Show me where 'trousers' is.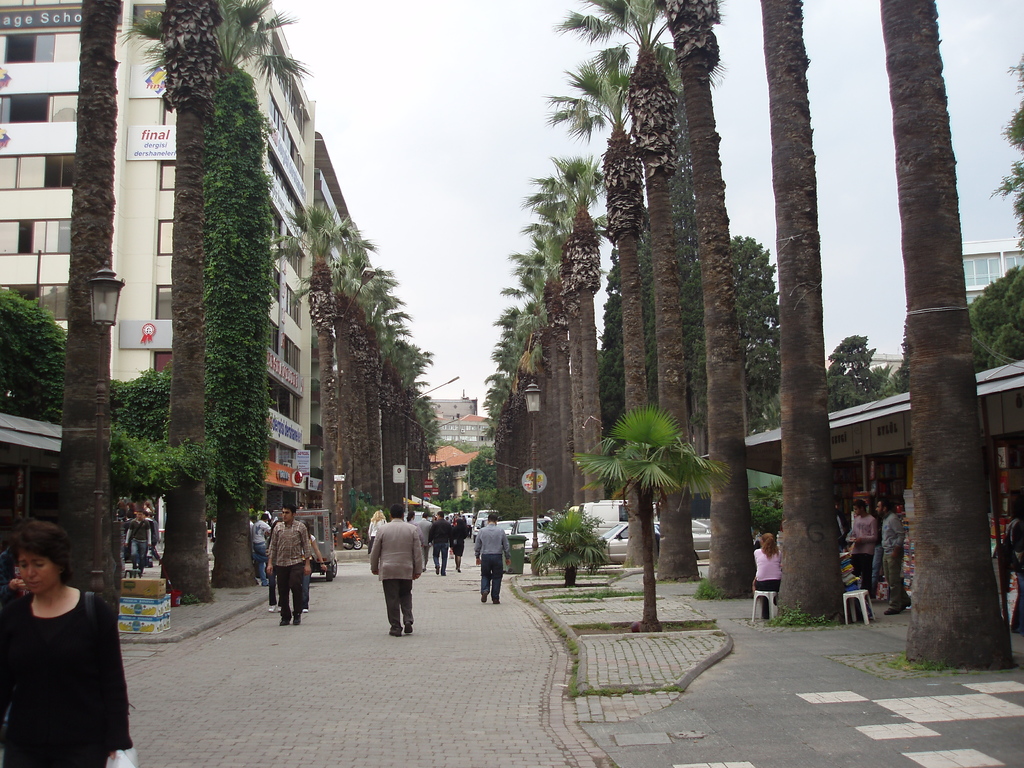
'trousers' is at [left=481, top=550, right=504, bottom=591].
